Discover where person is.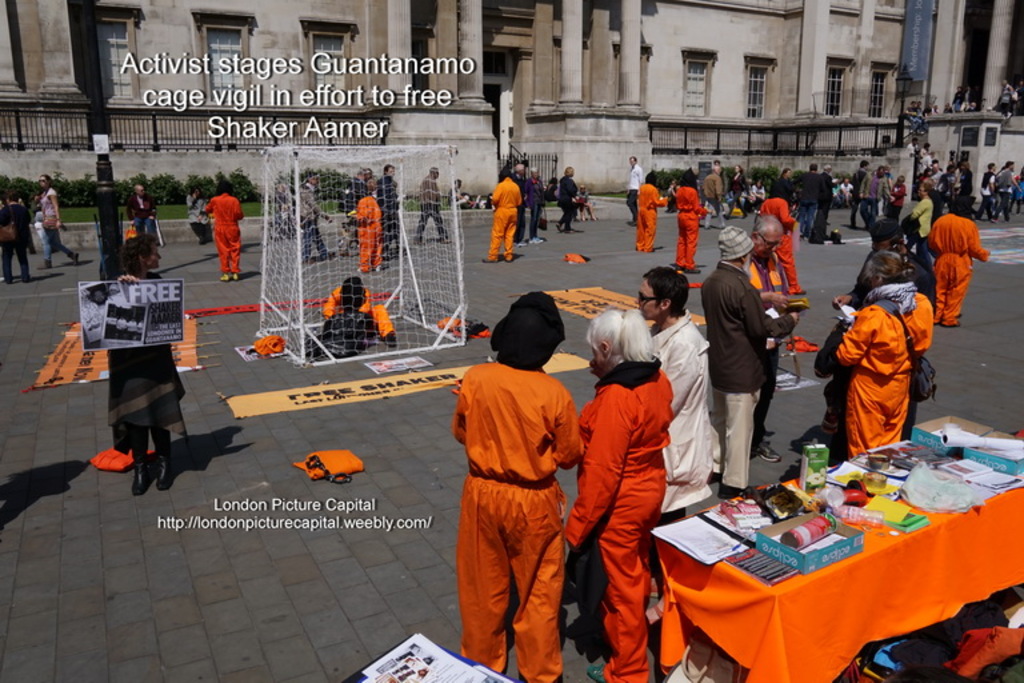
Discovered at detection(107, 233, 189, 490).
